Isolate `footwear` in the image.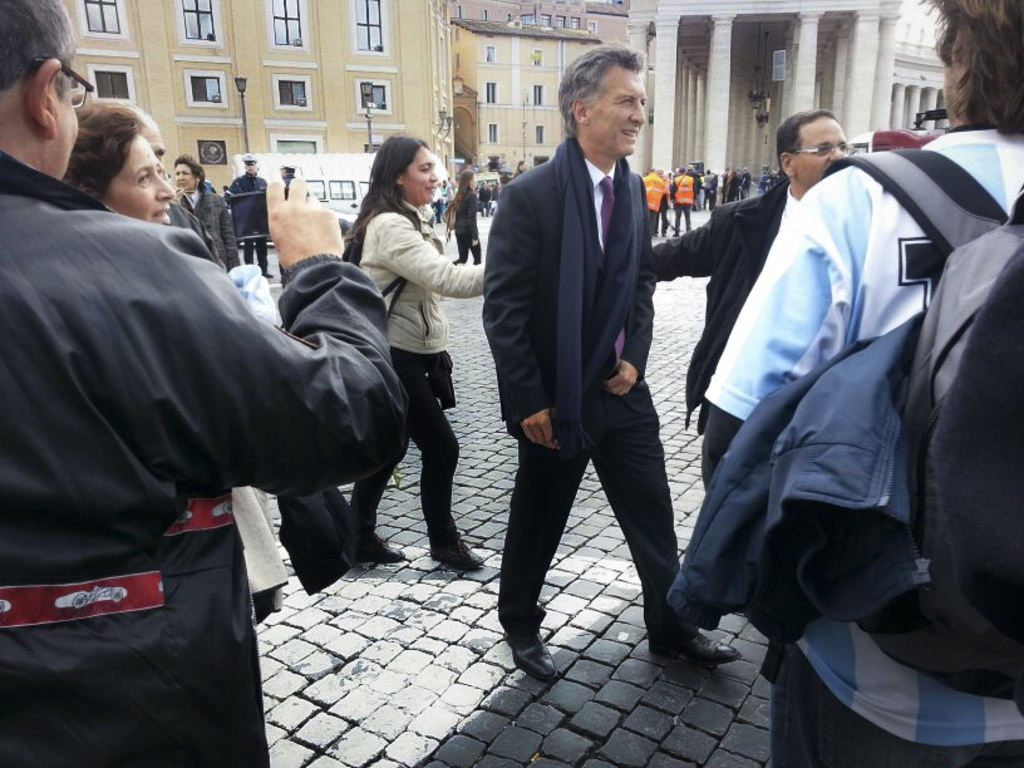
Isolated region: [429, 537, 482, 570].
